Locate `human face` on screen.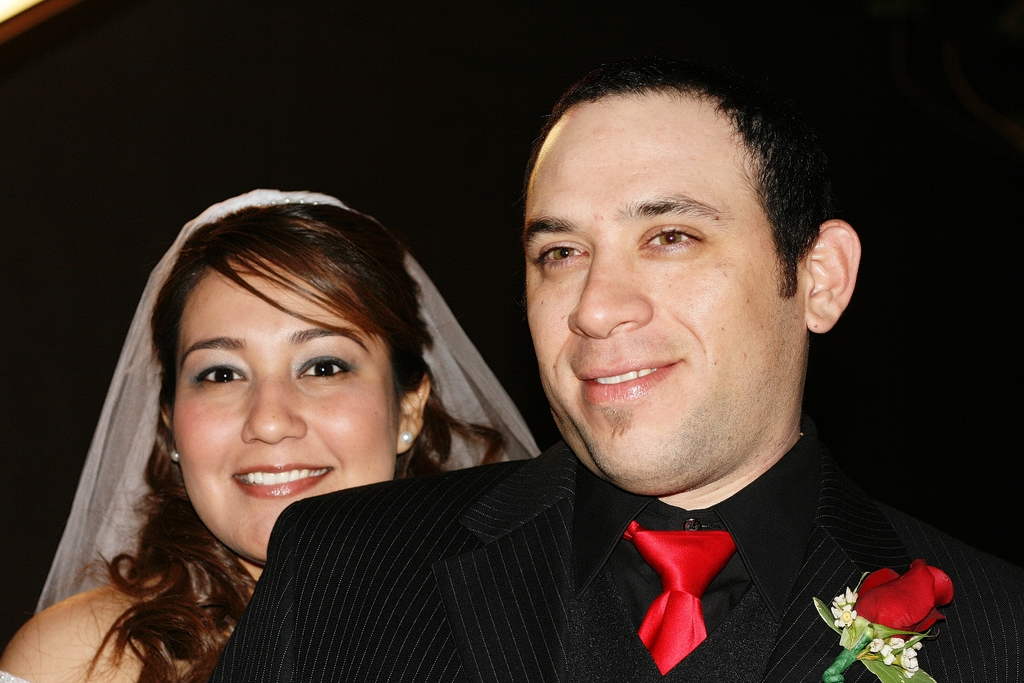
On screen at pyautogui.locateOnScreen(174, 243, 396, 566).
